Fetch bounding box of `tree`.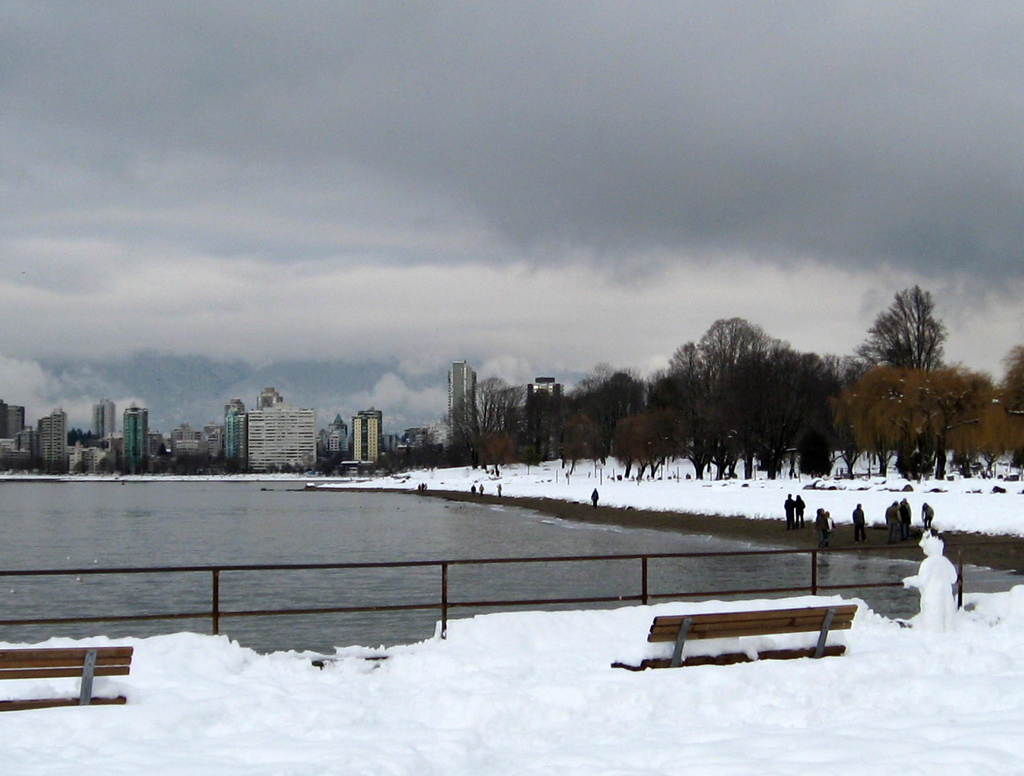
Bbox: select_region(438, 372, 525, 462).
